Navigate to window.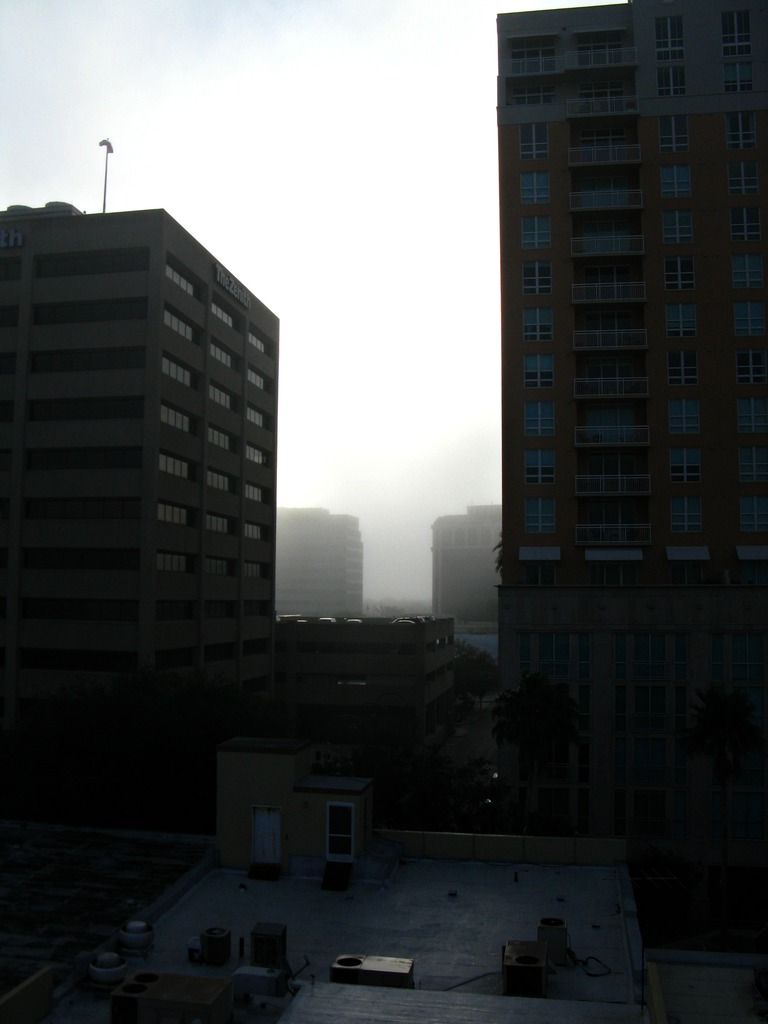
Navigation target: BBox(520, 219, 548, 250).
